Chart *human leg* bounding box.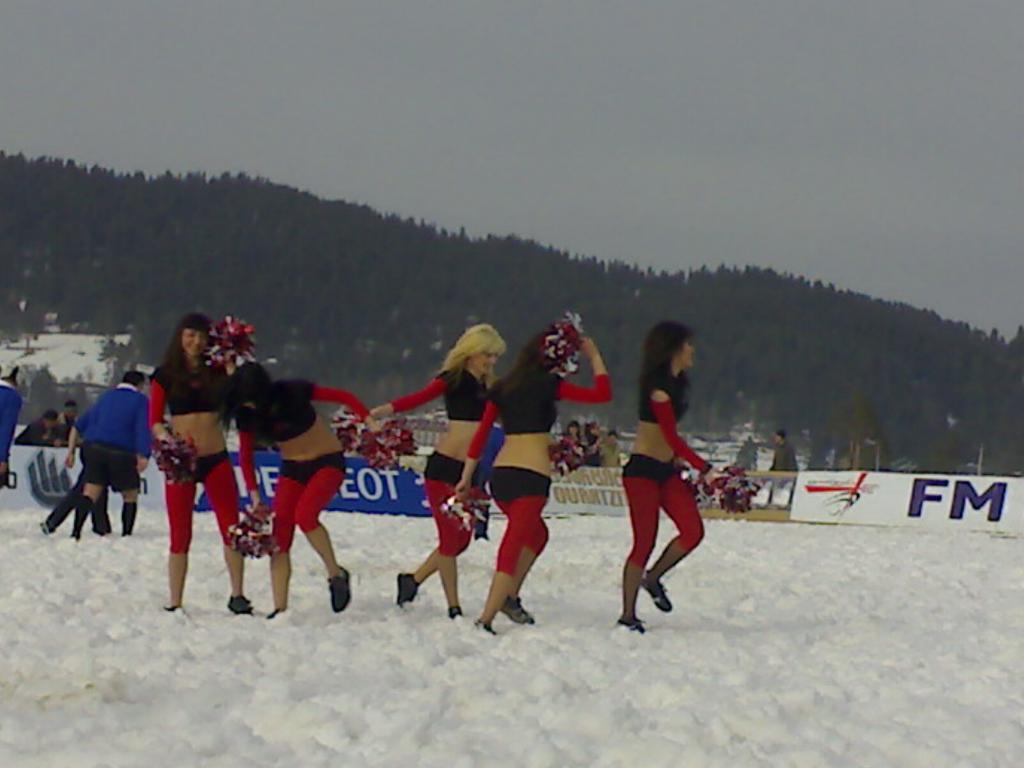
Charted: {"left": 643, "top": 470, "right": 705, "bottom": 607}.
